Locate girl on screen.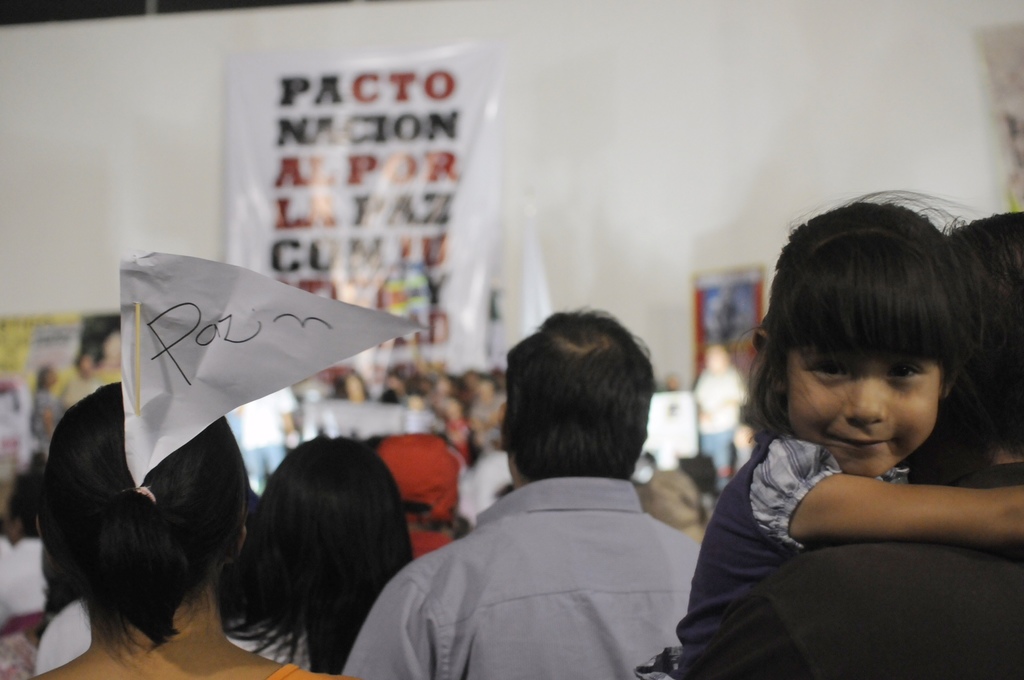
On screen at x1=637, y1=187, x2=1023, y2=679.
